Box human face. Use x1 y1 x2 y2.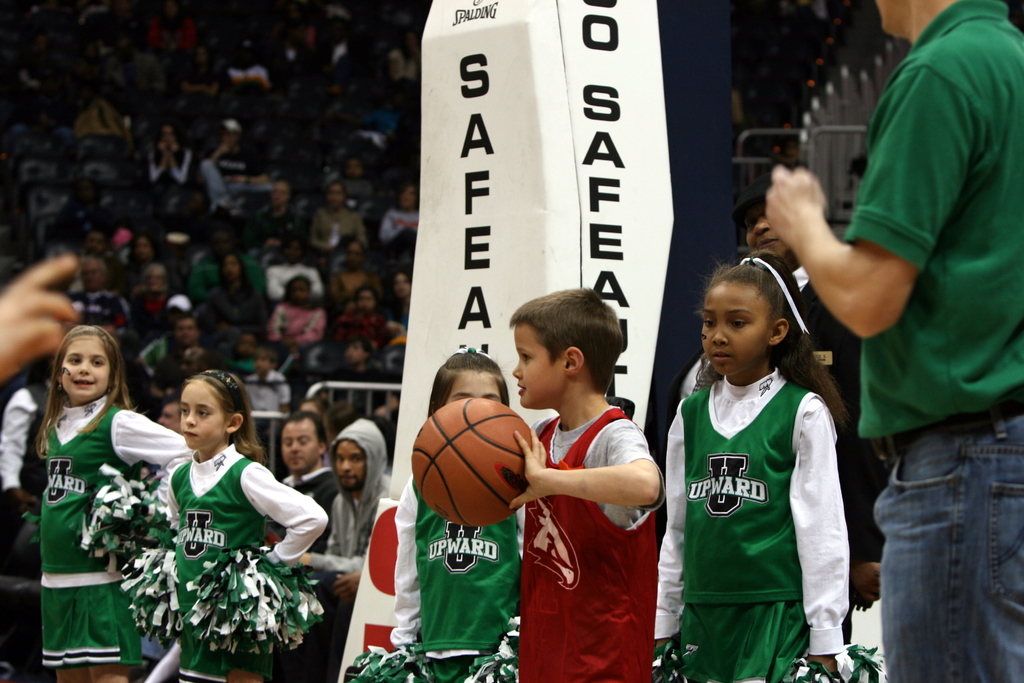
700 284 762 373.
